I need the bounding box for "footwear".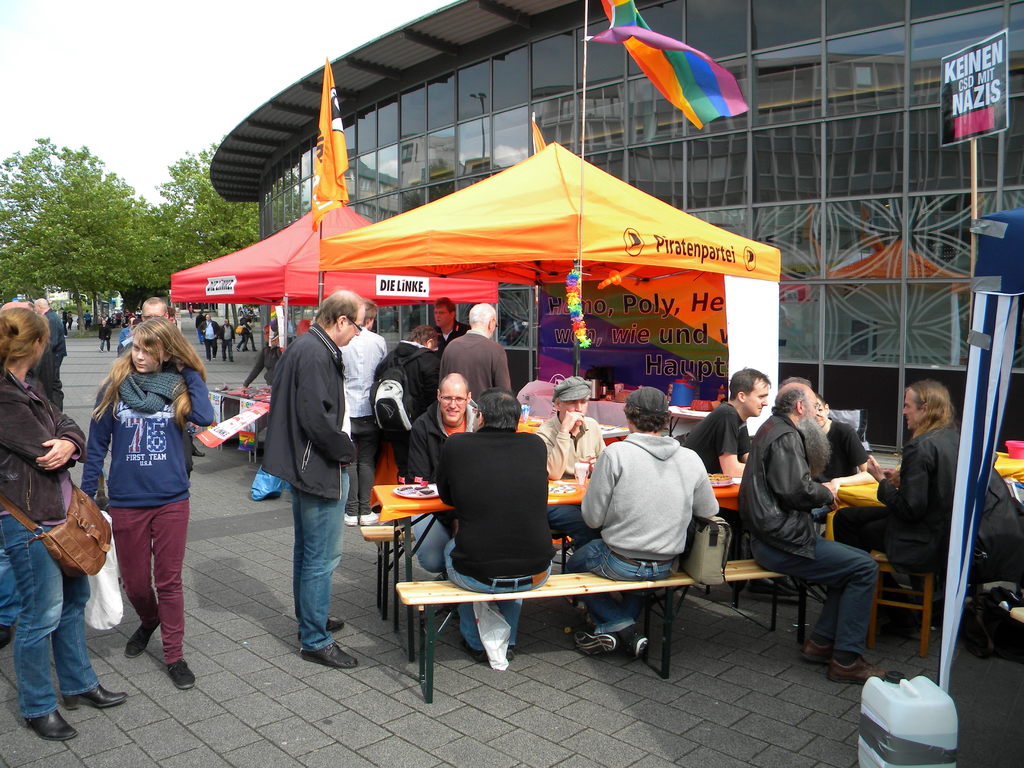
Here it is: pyautogui.locateOnScreen(295, 641, 353, 662).
